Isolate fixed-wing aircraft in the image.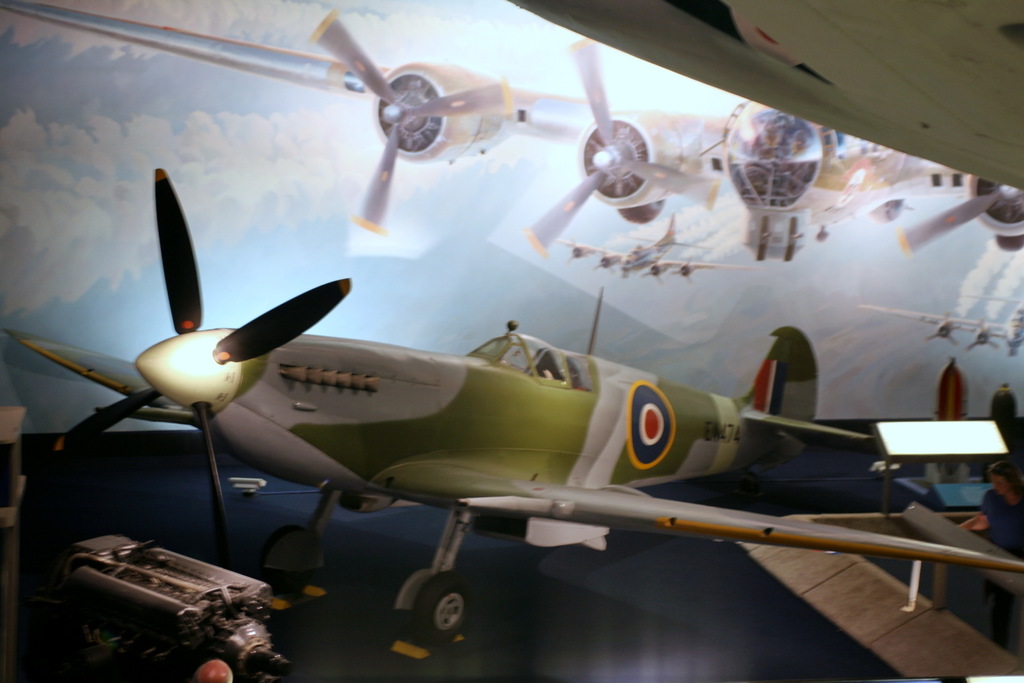
Isolated region: 0,0,1023,264.
